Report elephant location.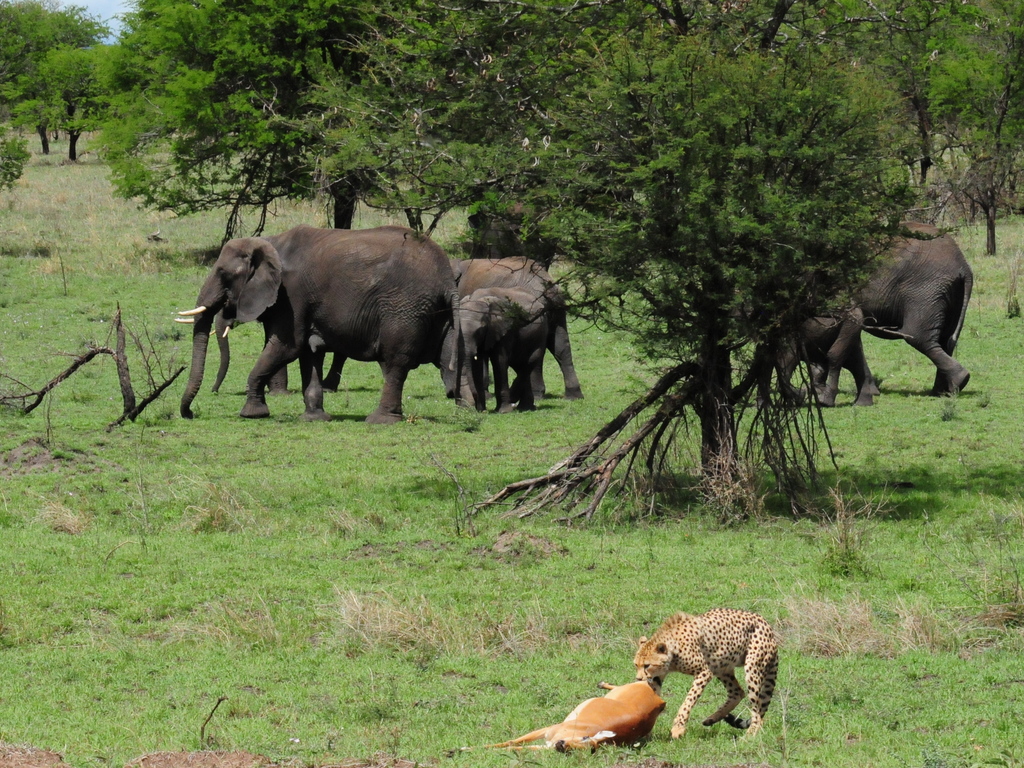
Report: box(435, 250, 588, 404).
